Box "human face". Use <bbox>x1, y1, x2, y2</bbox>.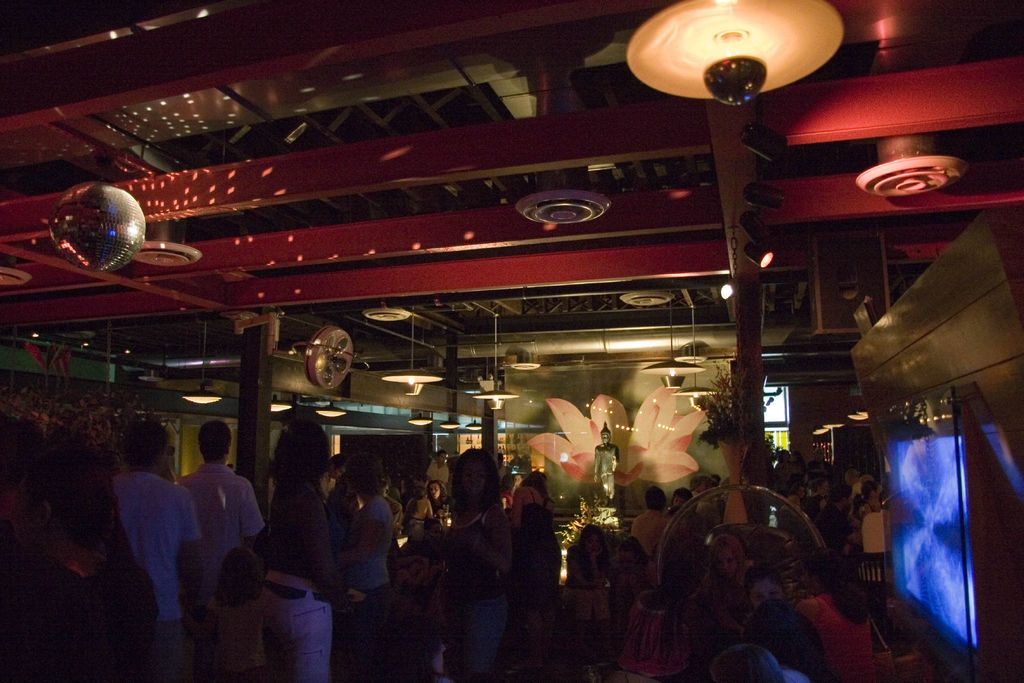
<bbox>426, 482, 443, 501</bbox>.
